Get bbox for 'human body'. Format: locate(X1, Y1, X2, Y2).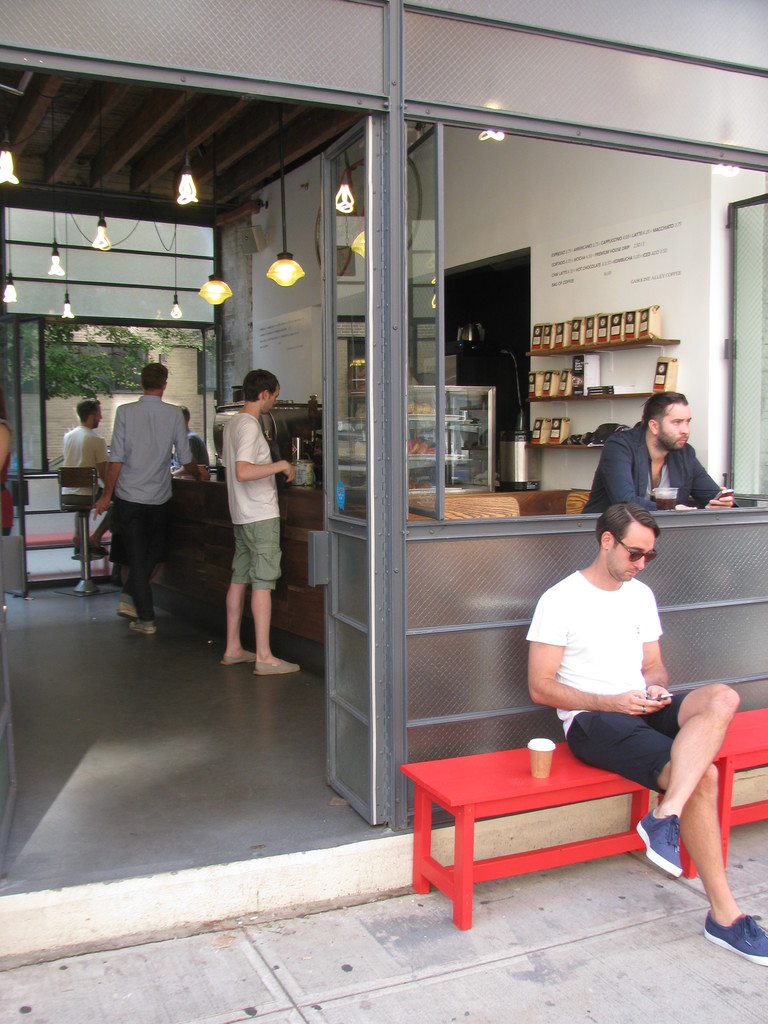
locate(106, 363, 199, 664).
